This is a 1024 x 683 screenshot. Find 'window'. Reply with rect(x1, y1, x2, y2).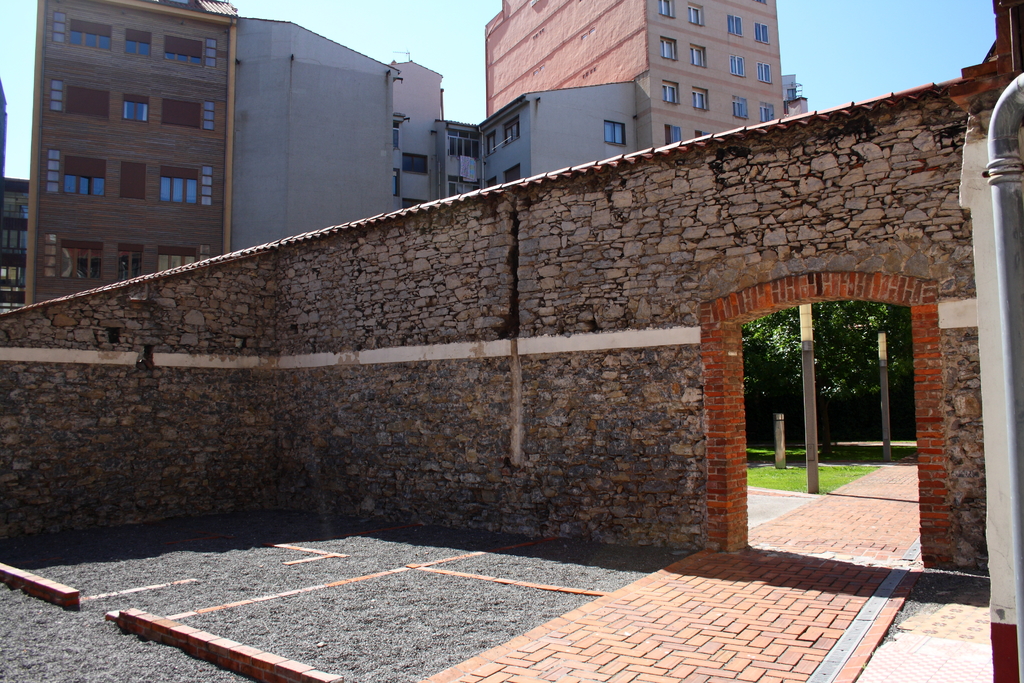
rect(155, 247, 197, 272).
